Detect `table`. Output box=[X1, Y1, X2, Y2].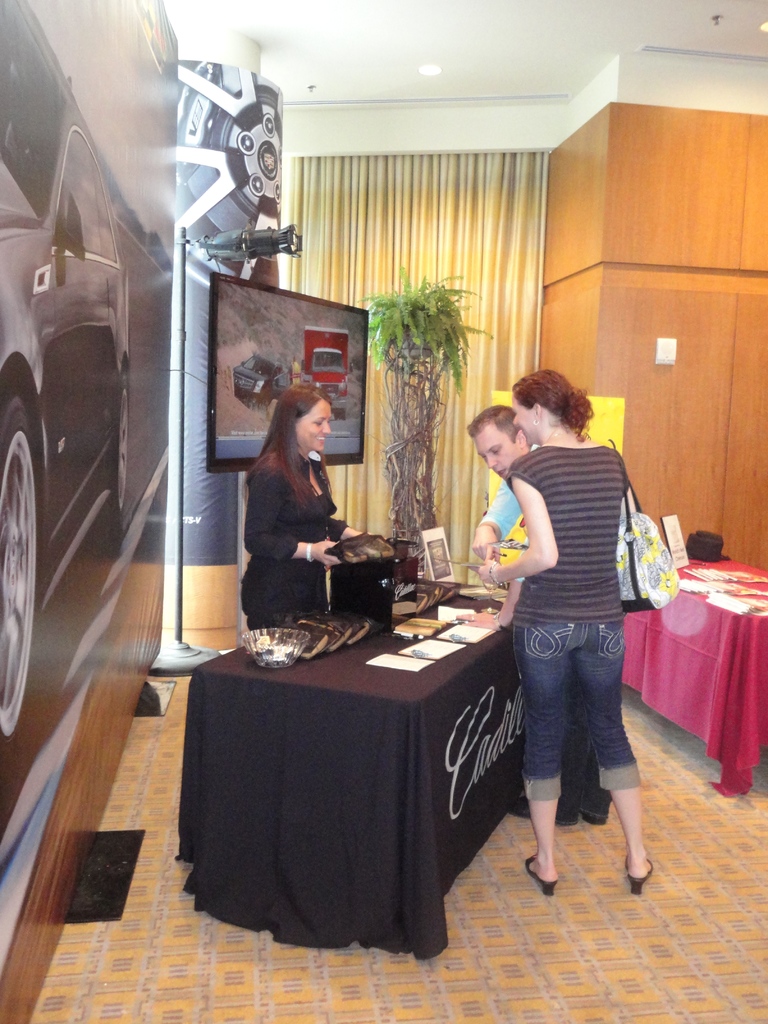
box=[623, 572, 767, 799].
